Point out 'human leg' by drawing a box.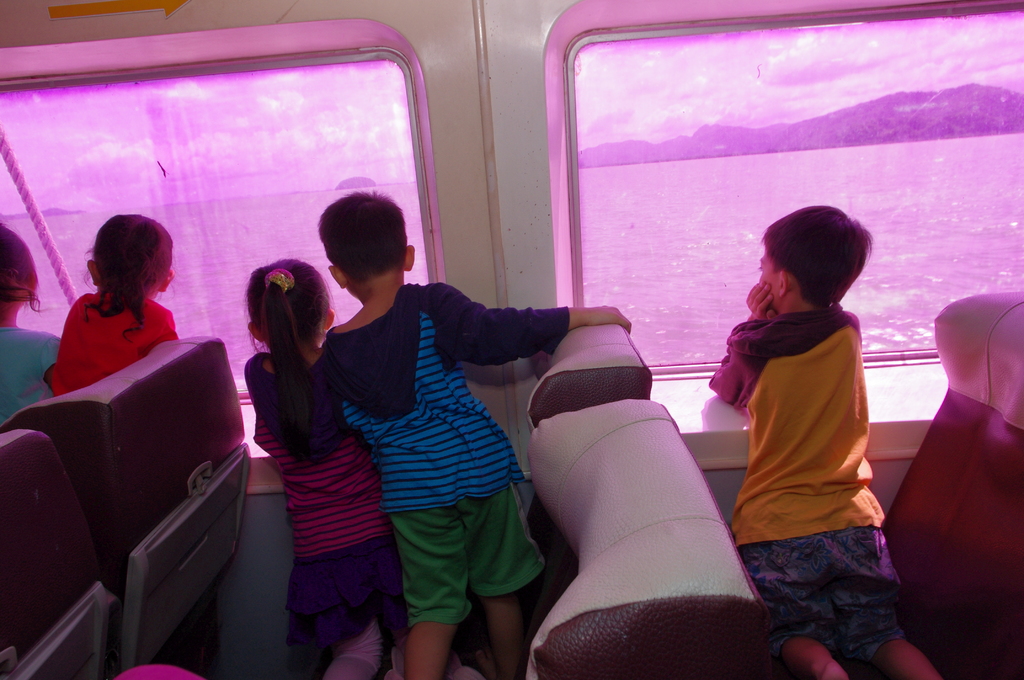
<region>380, 474, 468, 679</region>.
